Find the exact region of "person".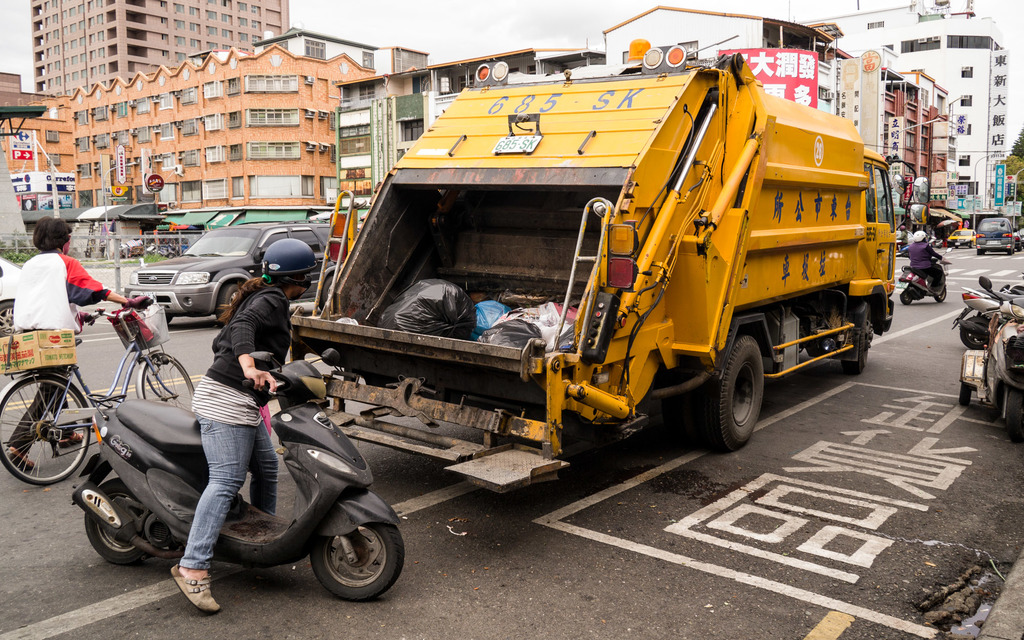
Exact region: <box>901,230,951,304</box>.
